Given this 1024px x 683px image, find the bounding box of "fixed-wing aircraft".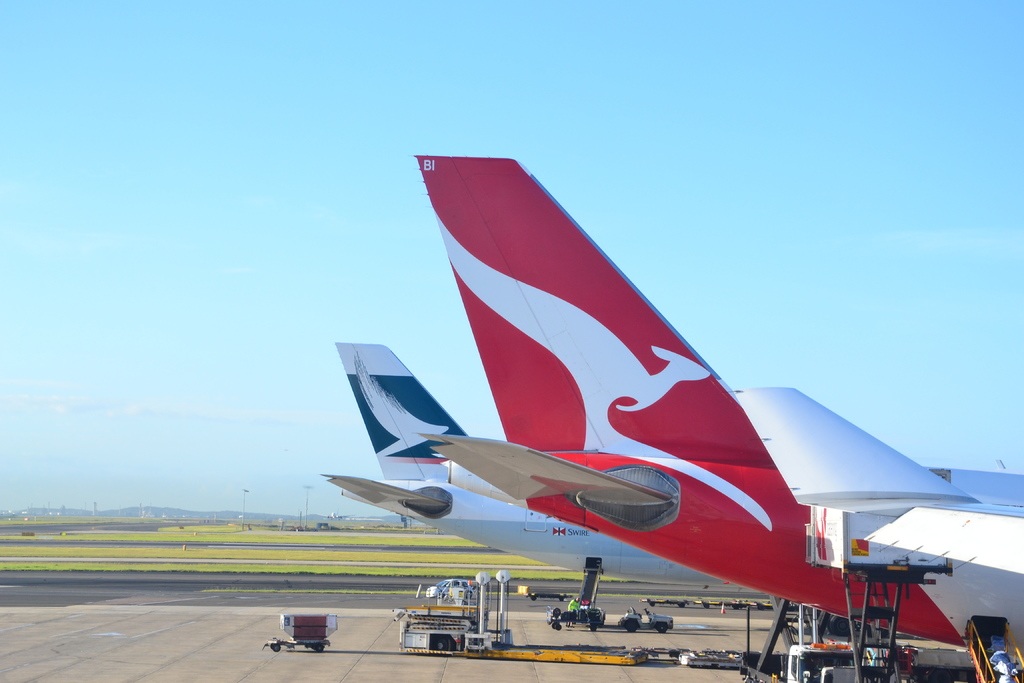
<box>319,339,792,598</box>.
